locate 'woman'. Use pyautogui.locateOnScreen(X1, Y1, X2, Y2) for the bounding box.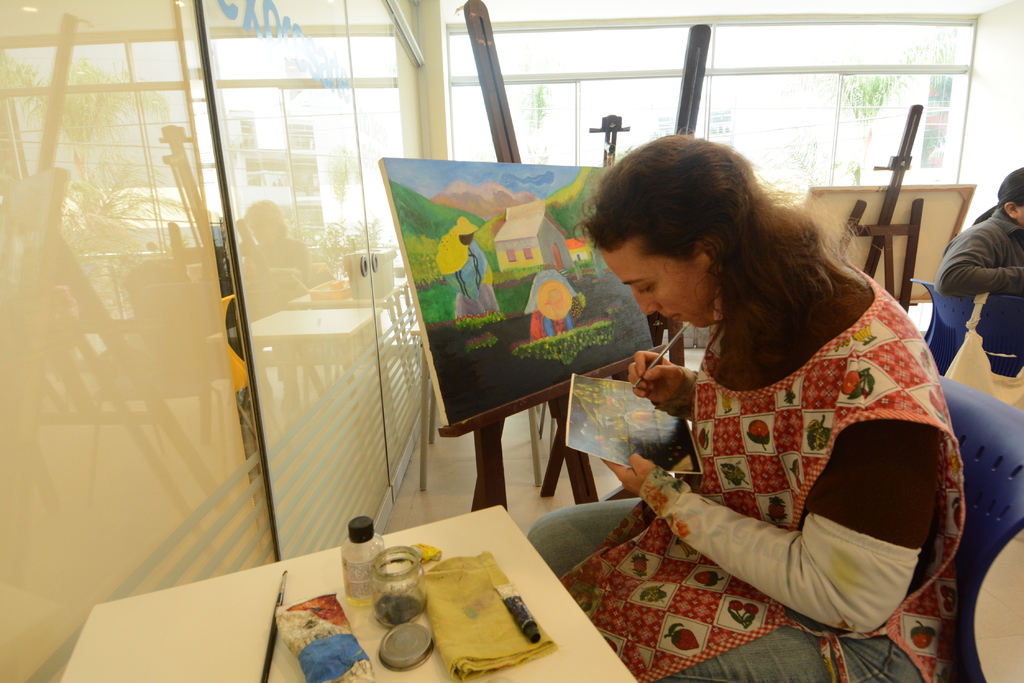
pyautogui.locateOnScreen(554, 124, 993, 682).
